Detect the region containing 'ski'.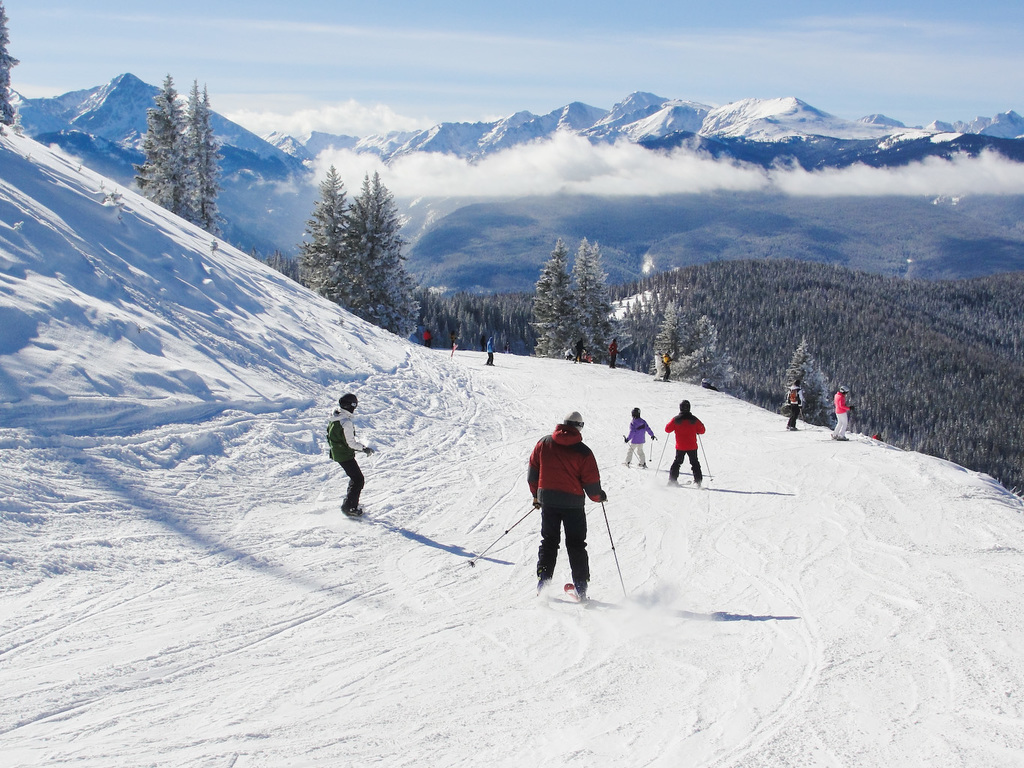
pyautogui.locateOnScreen(341, 502, 372, 517).
